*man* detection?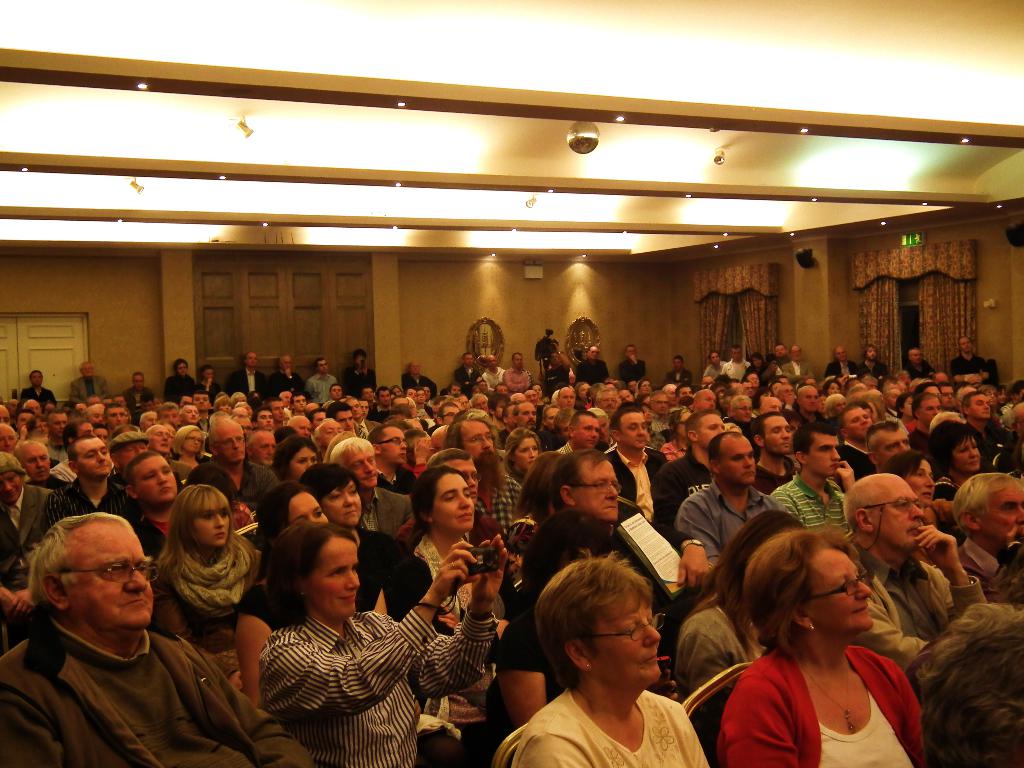
527:390:548:415
